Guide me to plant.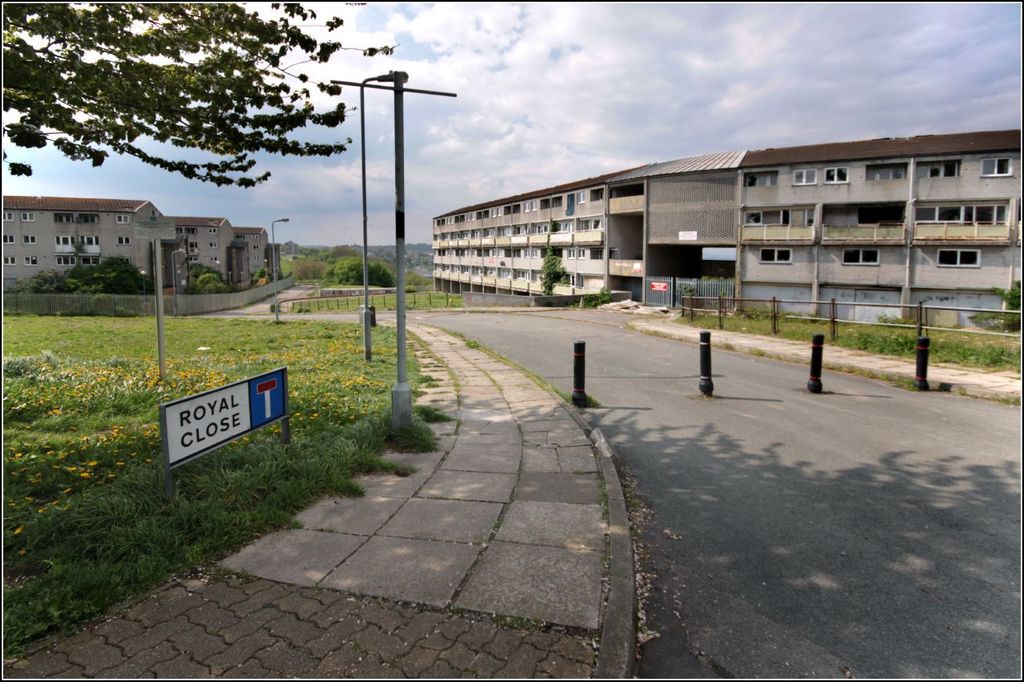
Guidance: x1=895 y1=375 x2=919 y2=391.
